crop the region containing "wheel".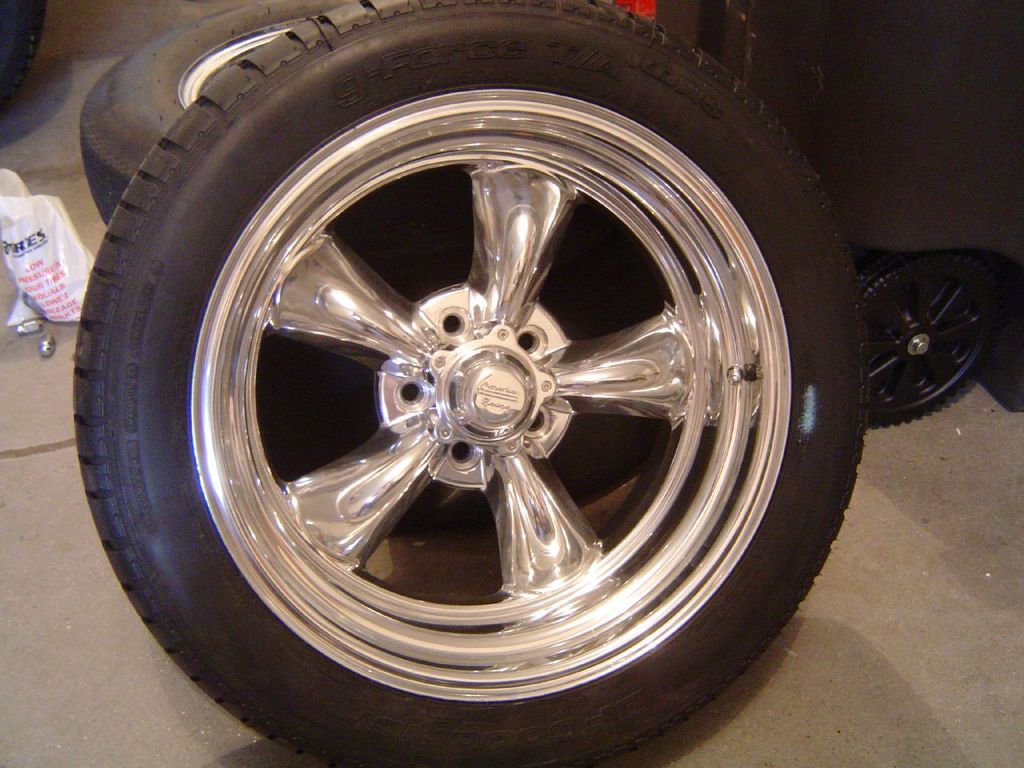
Crop region: x1=854 y1=262 x2=1000 y2=432.
